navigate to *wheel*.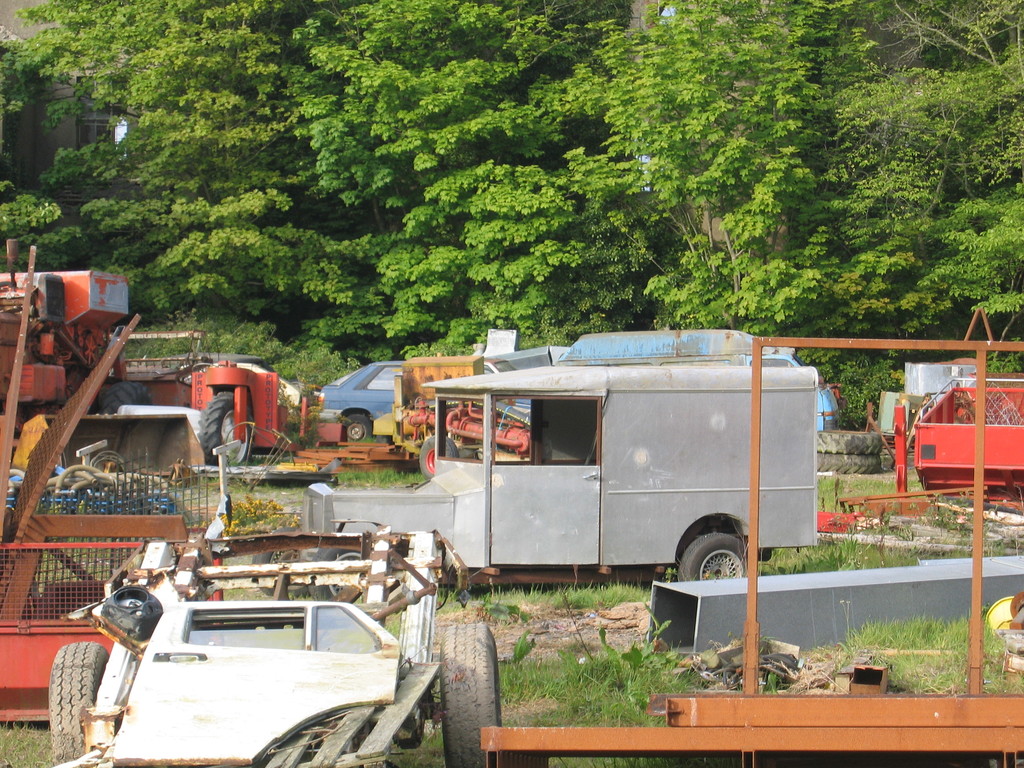
Navigation target: l=943, t=495, r=1018, b=514.
